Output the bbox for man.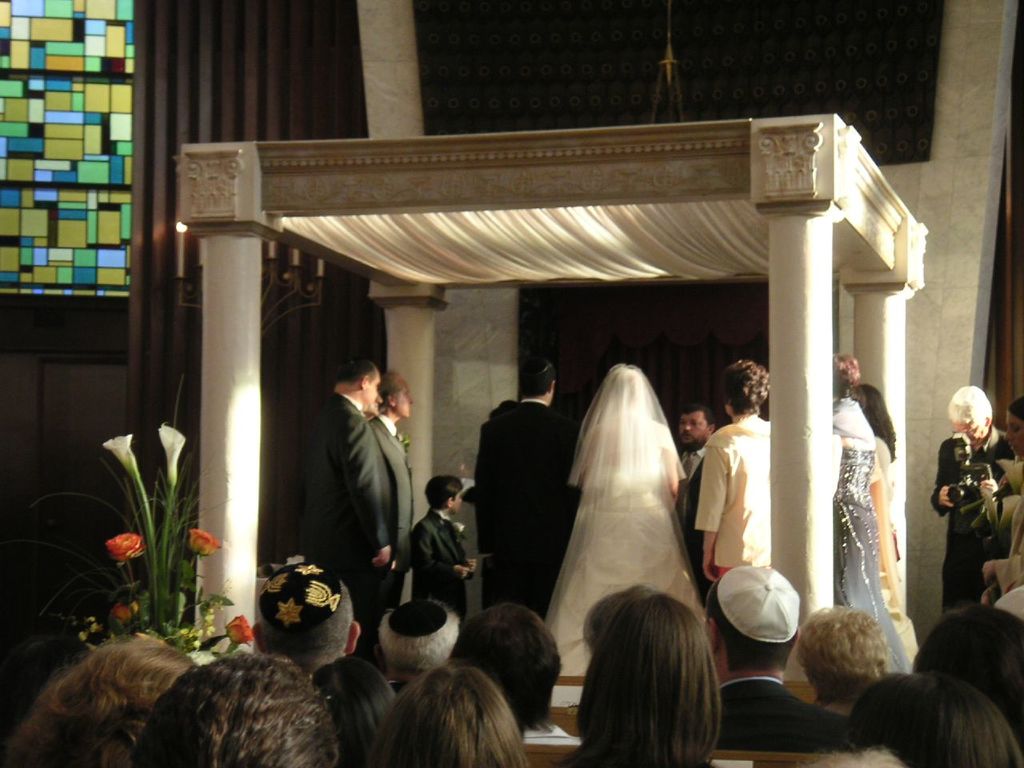
bbox(253, 558, 367, 678).
